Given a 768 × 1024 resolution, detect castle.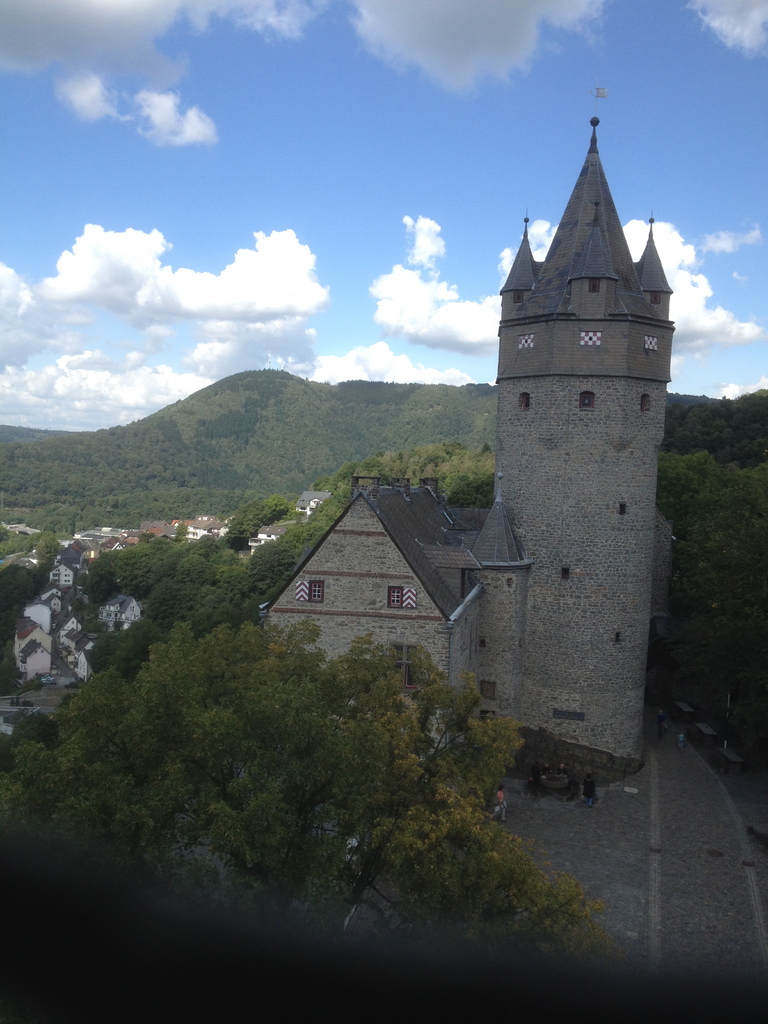
<region>281, 103, 712, 852</region>.
